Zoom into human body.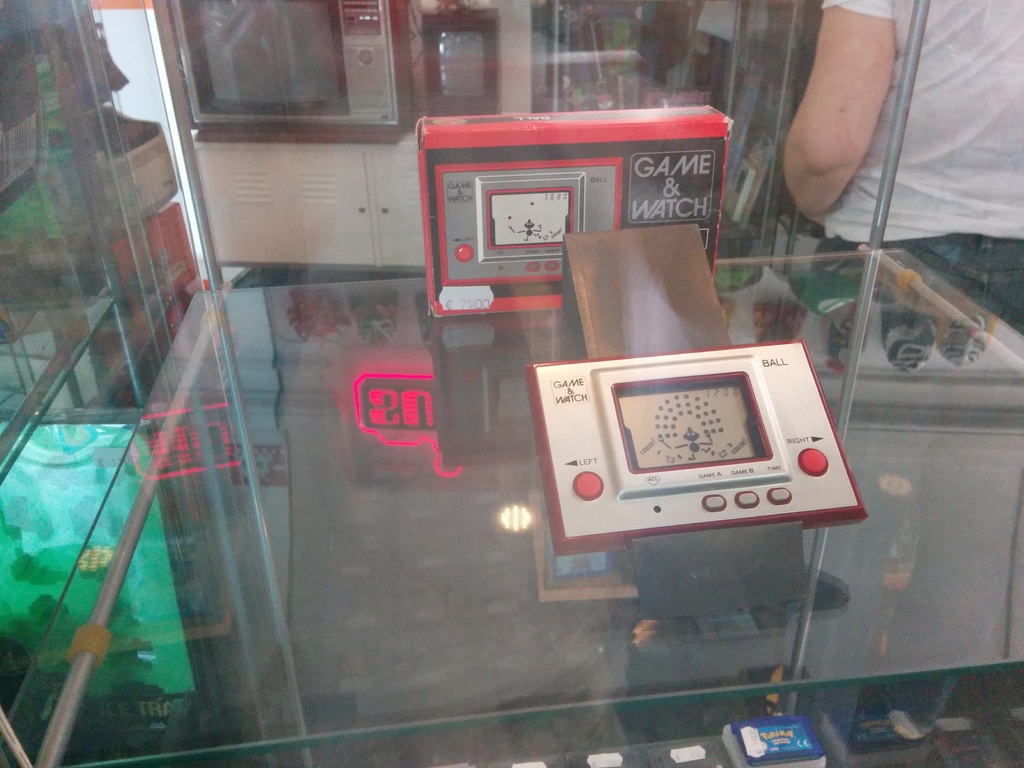
Zoom target: 783, 0, 1023, 746.
